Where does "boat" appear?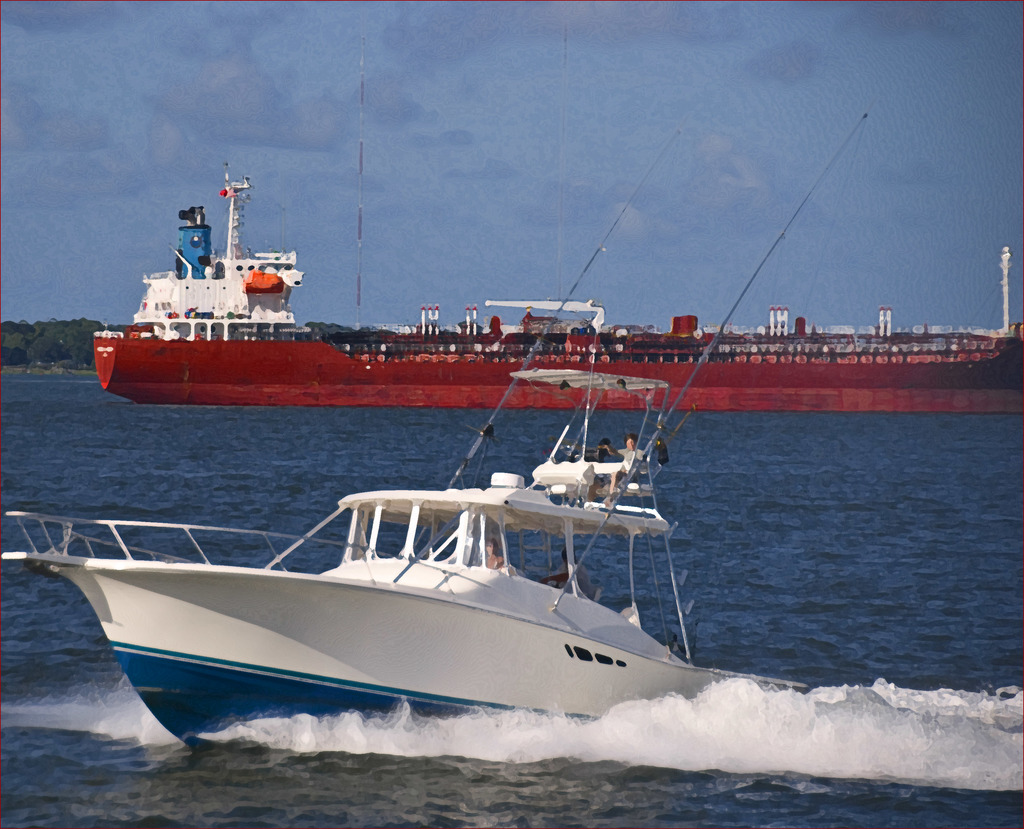
Appears at [88,156,1020,413].
